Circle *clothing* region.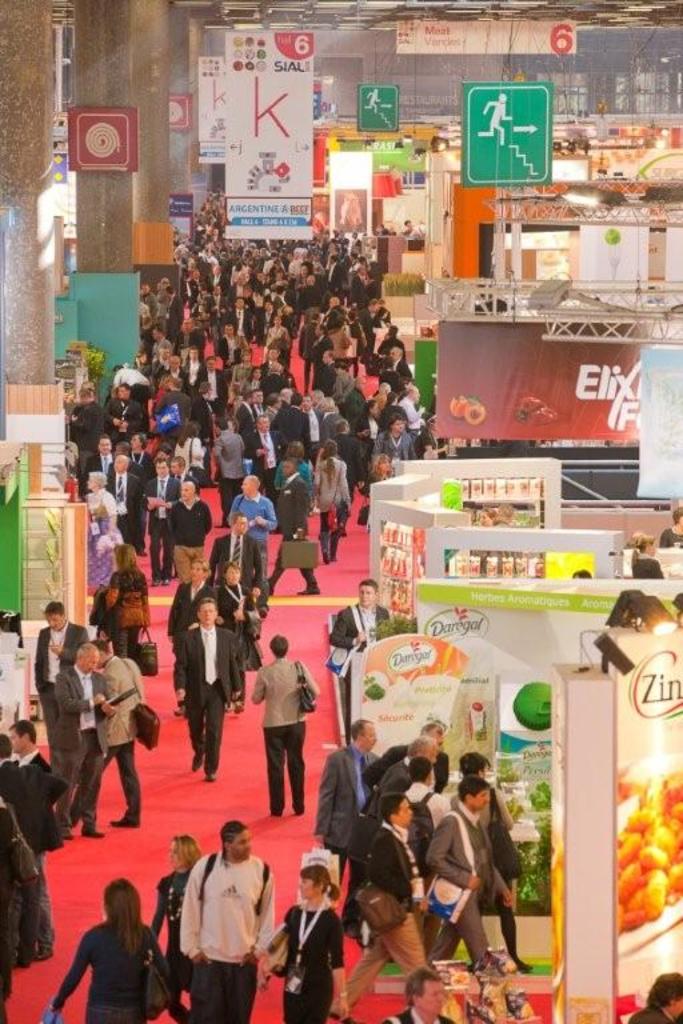
Region: 0, 752, 47, 859.
